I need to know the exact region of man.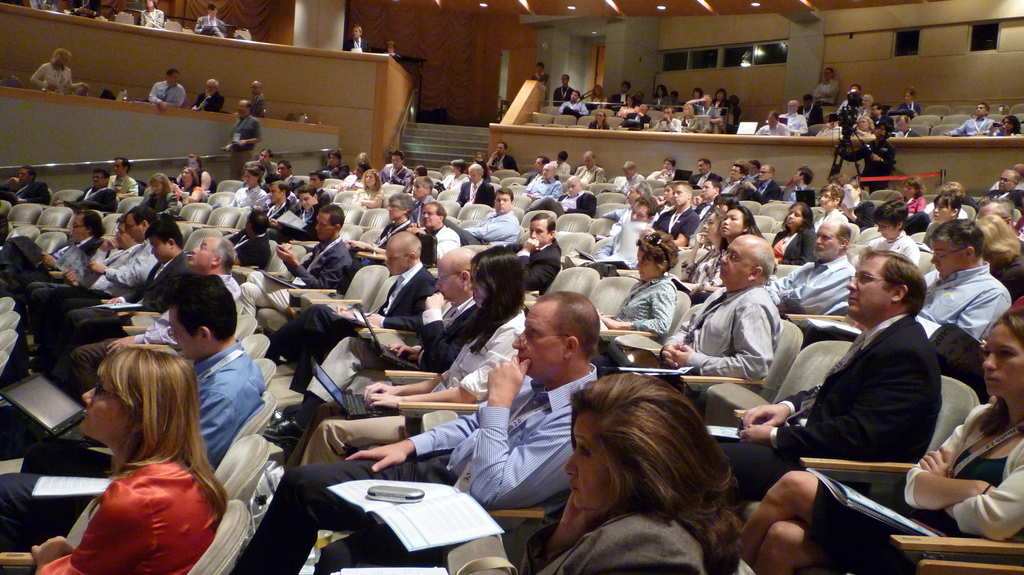
Region: <bbox>858, 94, 870, 116</bbox>.
